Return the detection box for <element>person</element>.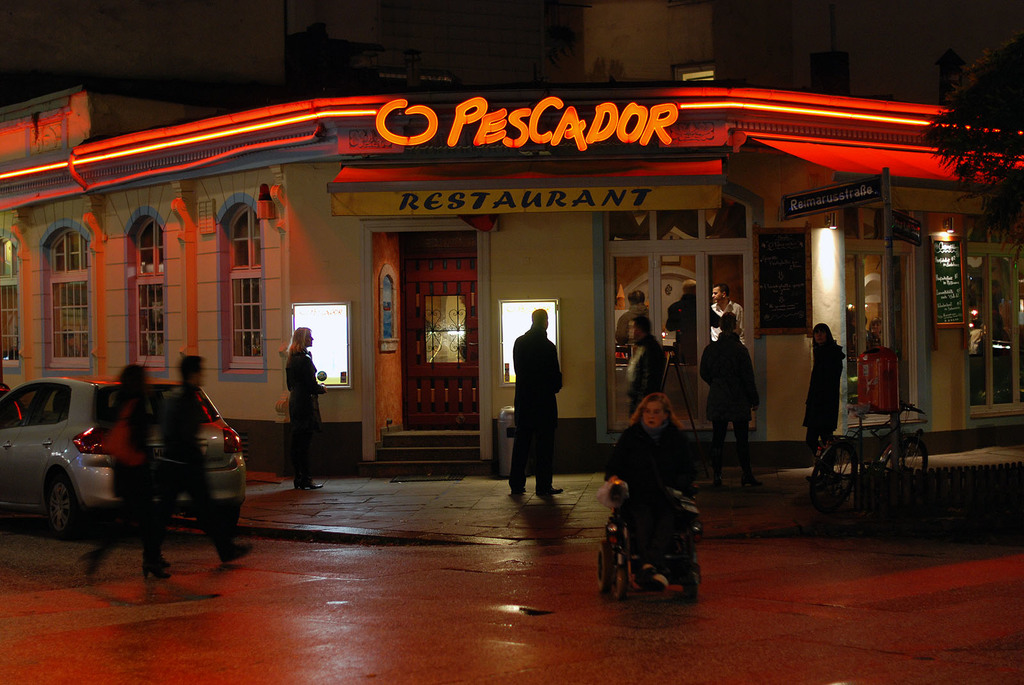
(x1=156, y1=352, x2=253, y2=563).
